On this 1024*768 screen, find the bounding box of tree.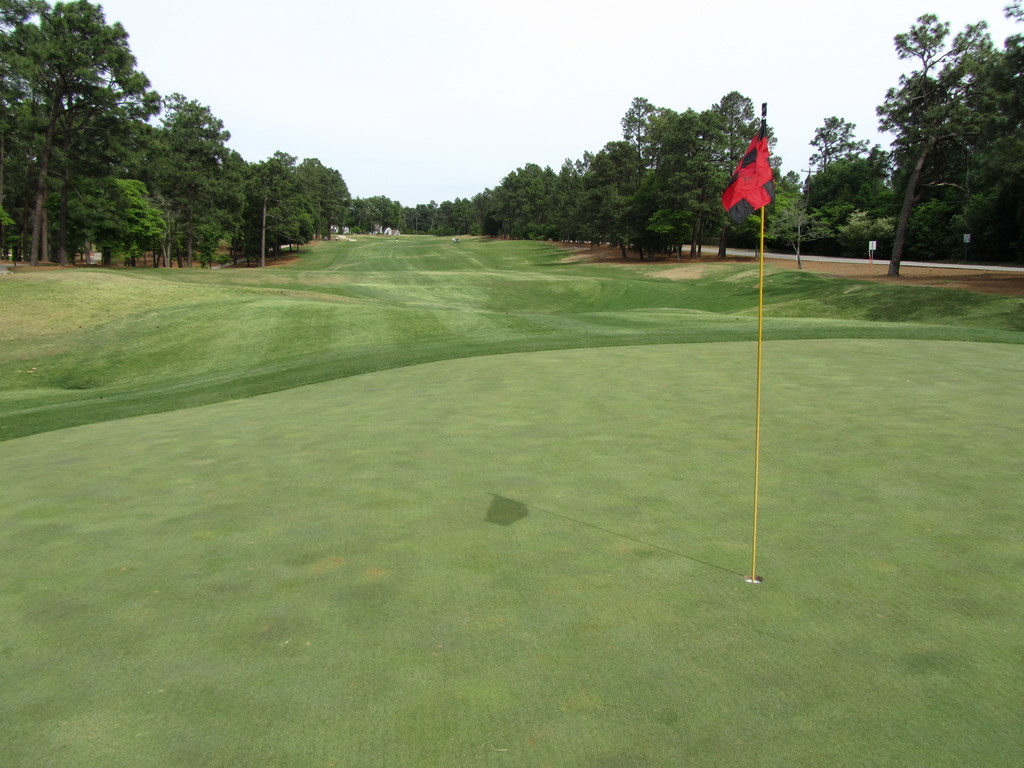
Bounding box: 351, 186, 401, 216.
